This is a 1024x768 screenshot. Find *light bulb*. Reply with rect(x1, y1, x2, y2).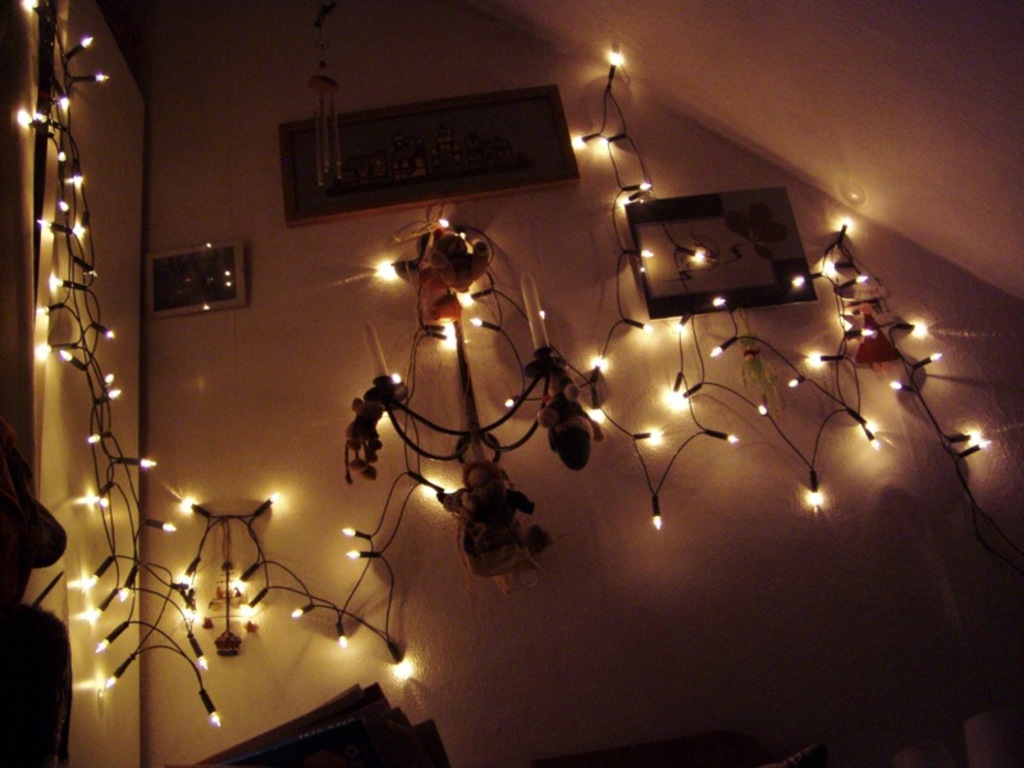
rect(888, 379, 915, 392).
